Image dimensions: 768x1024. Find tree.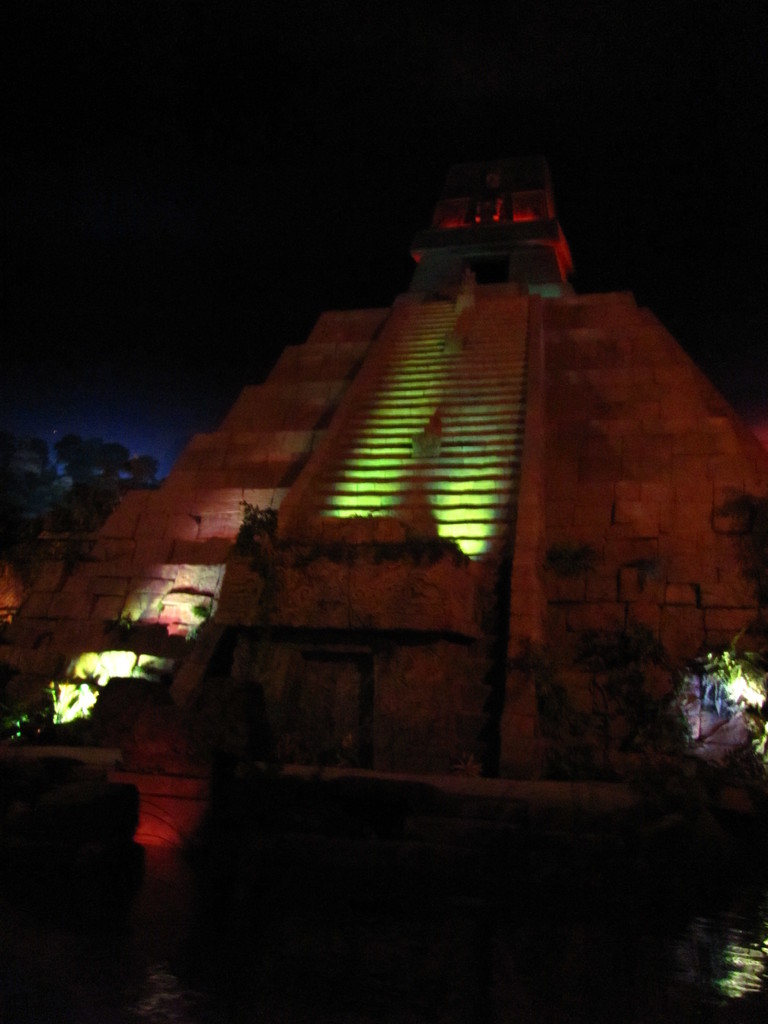
(x1=54, y1=436, x2=168, y2=526).
